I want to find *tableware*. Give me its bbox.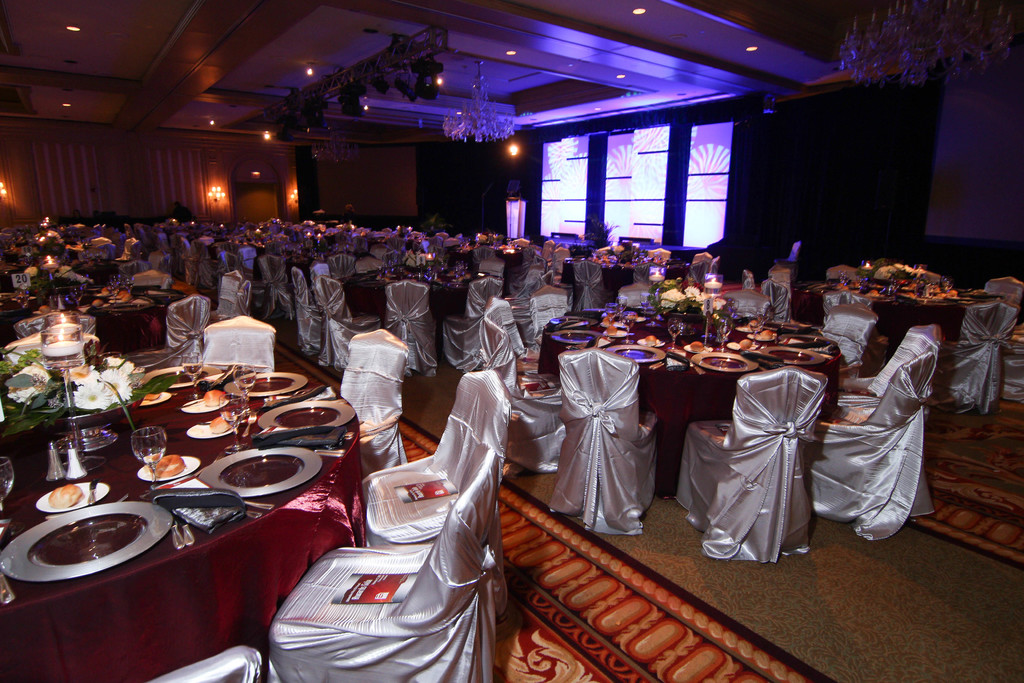
bbox=[607, 304, 607, 320].
